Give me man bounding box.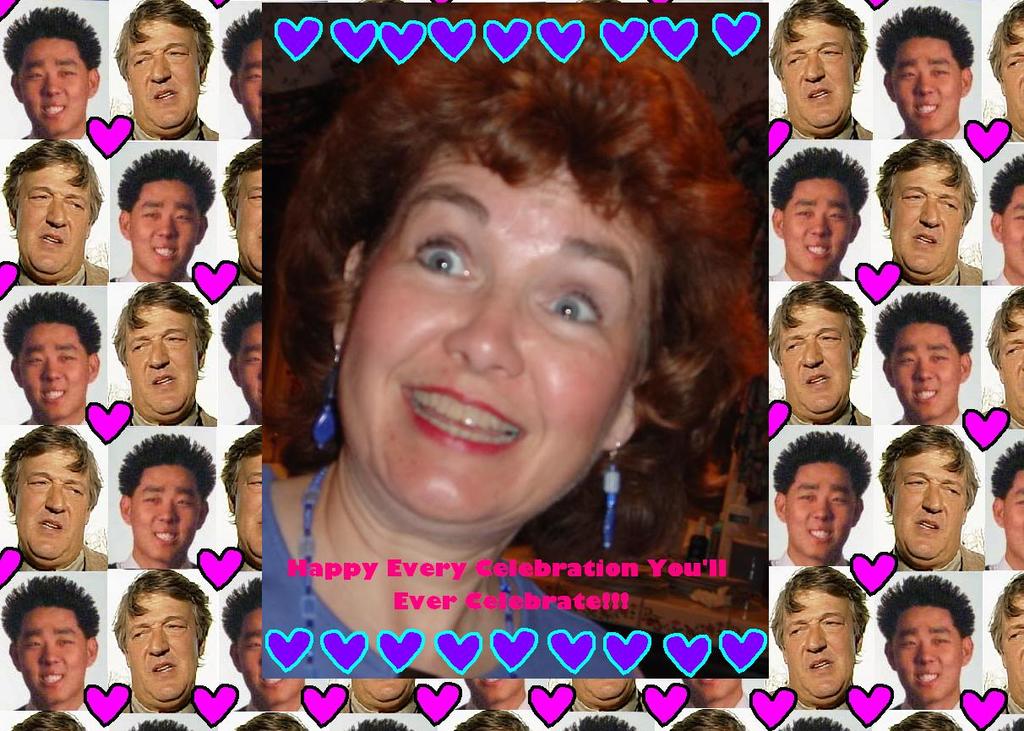
(x1=875, y1=573, x2=981, y2=707).
